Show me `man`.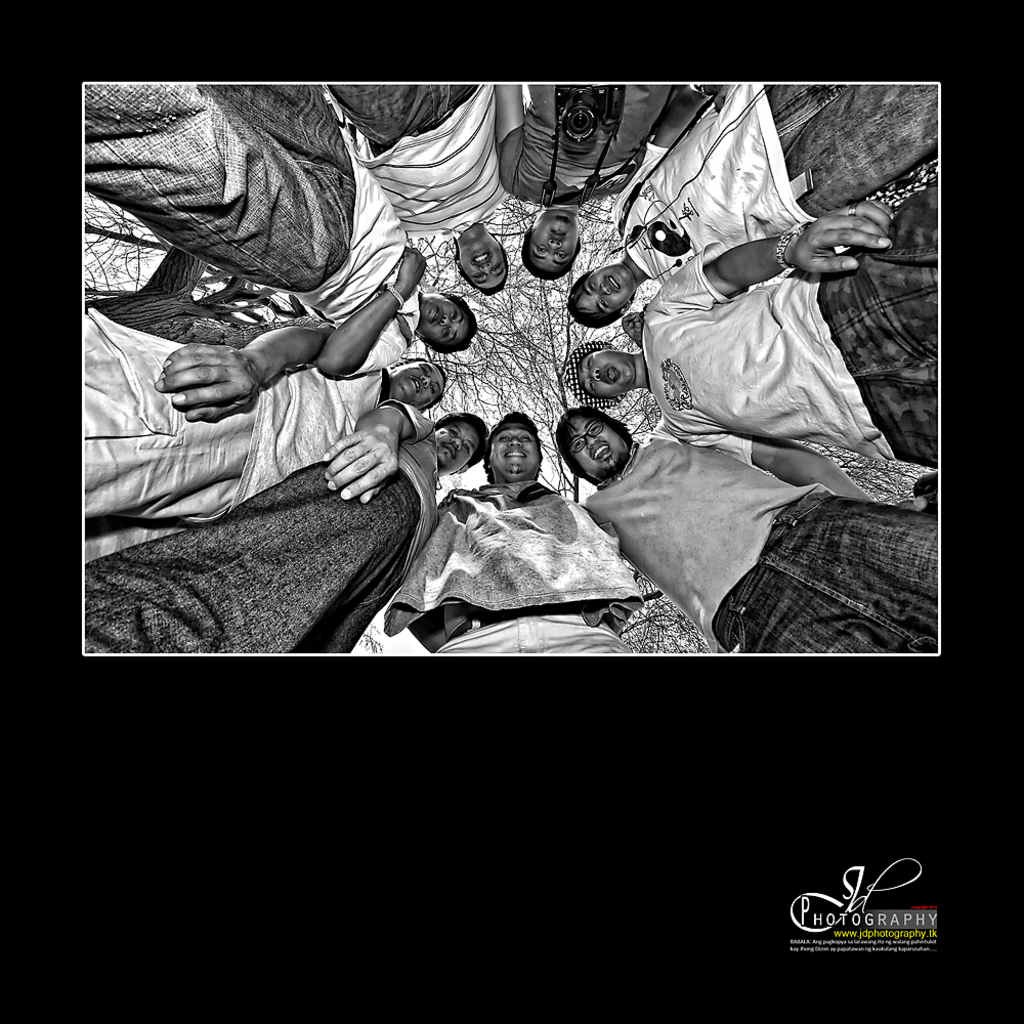
`man` is here: 407, 384, 647, 636.
